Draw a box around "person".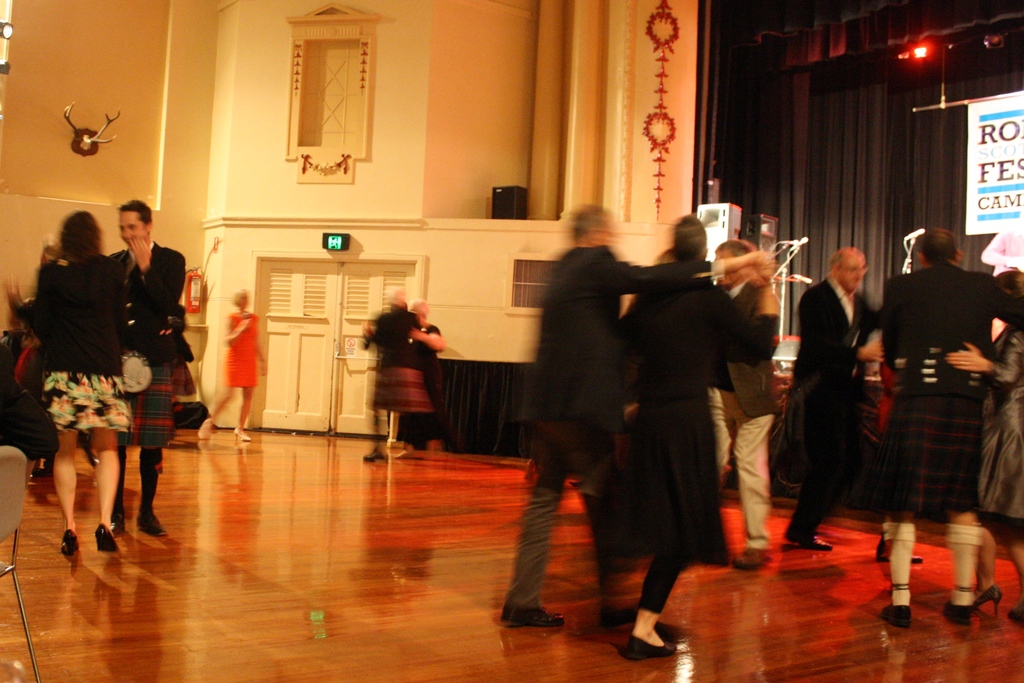
3/211/132/562.
